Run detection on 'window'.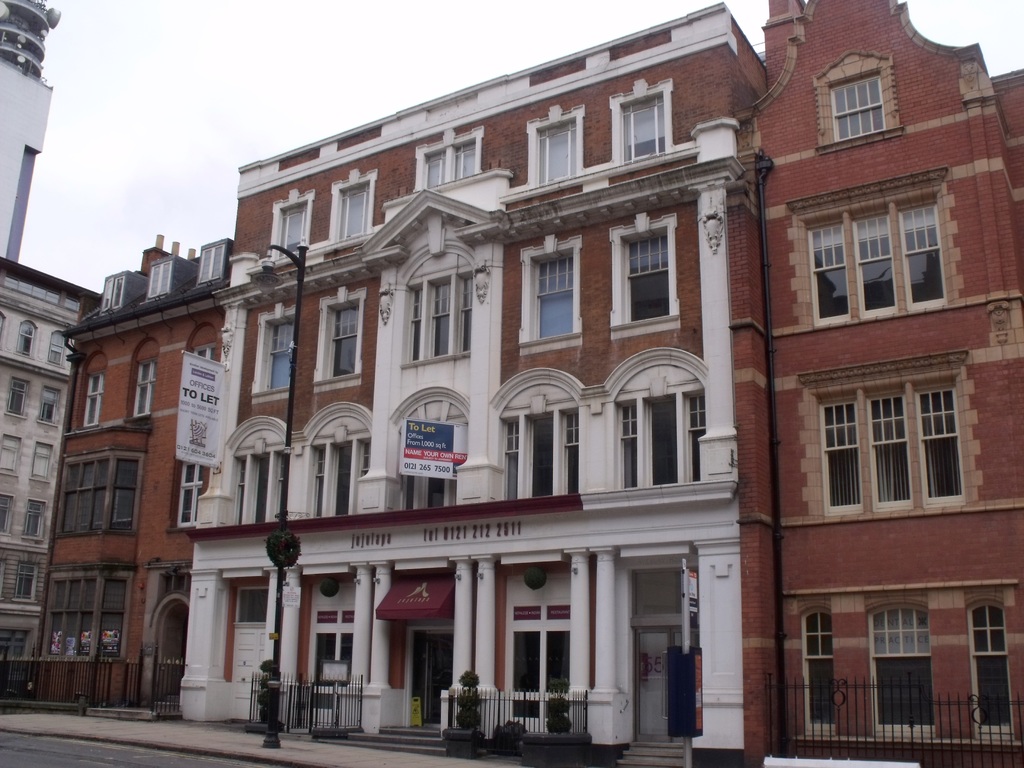
Result: region(627, 234, 672, 319).
